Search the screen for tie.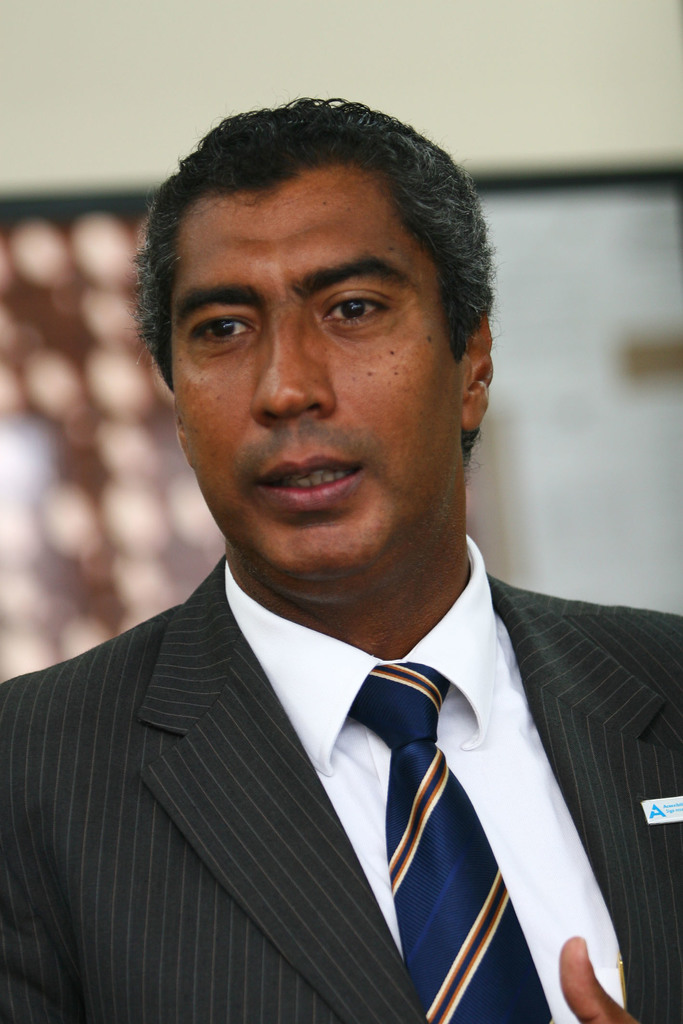
Found at rect(346, 651, 557, 1020).
